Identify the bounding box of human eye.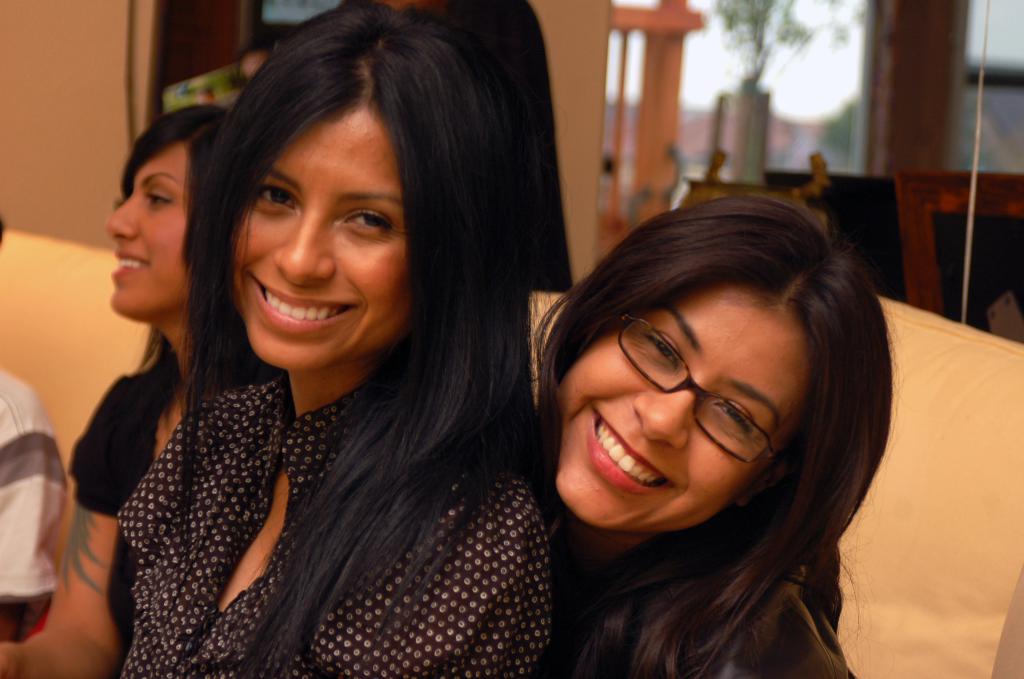
<bbox>700, 391, 785, 467</bbox>.
